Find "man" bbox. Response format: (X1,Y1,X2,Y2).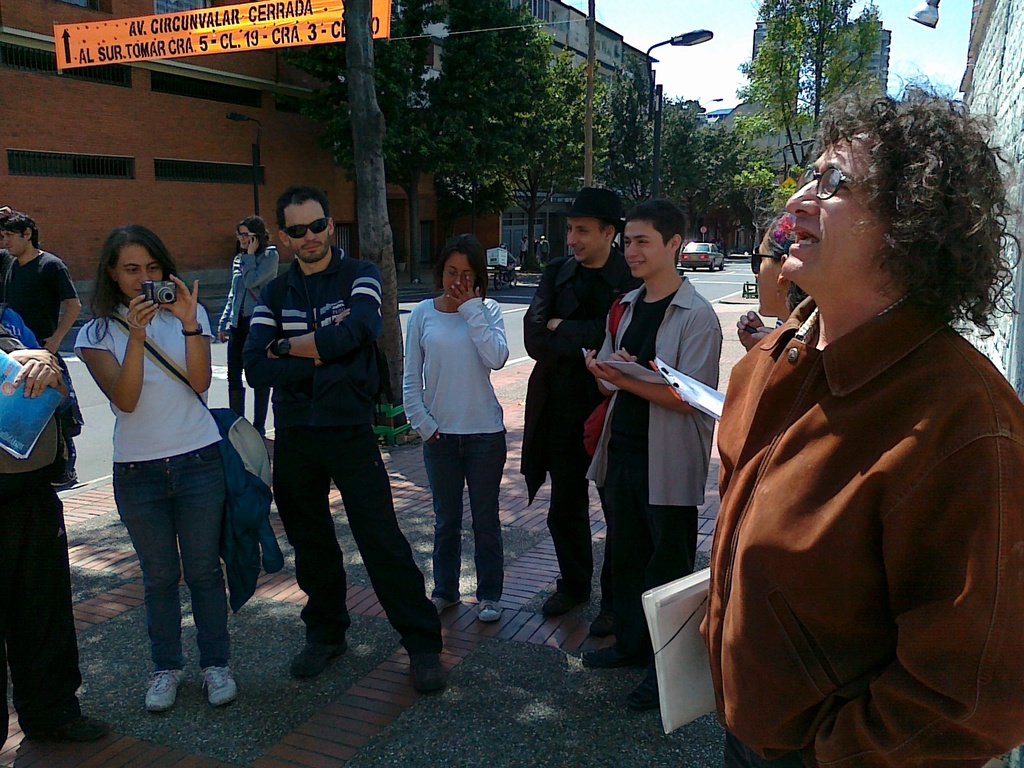
(237,184,459,697).
